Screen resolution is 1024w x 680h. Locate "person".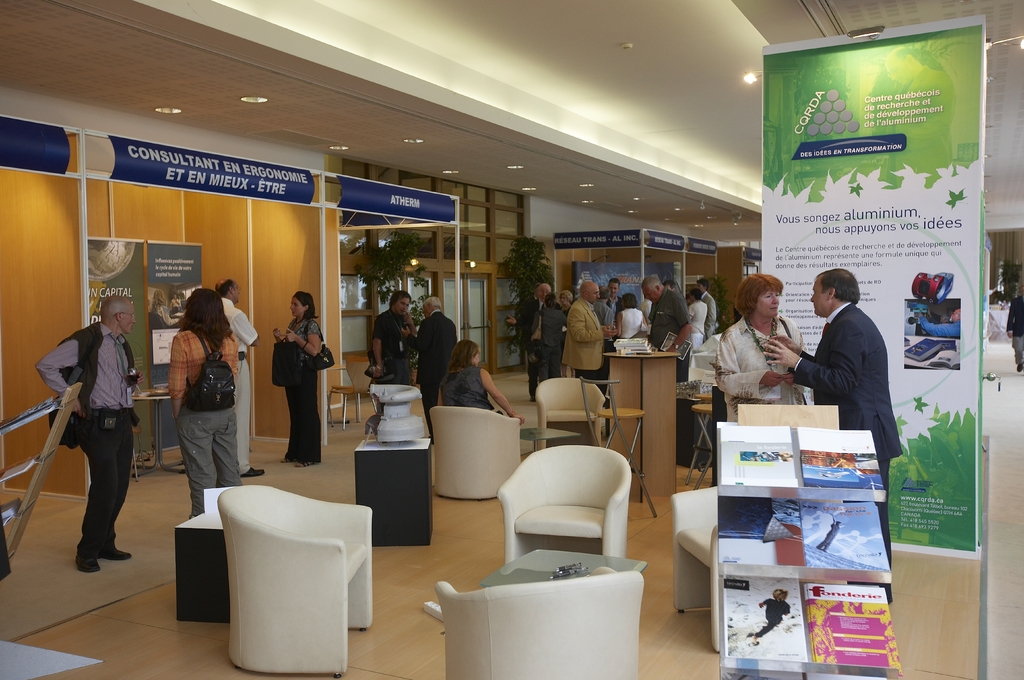
region(529, 291, 569, 388).
